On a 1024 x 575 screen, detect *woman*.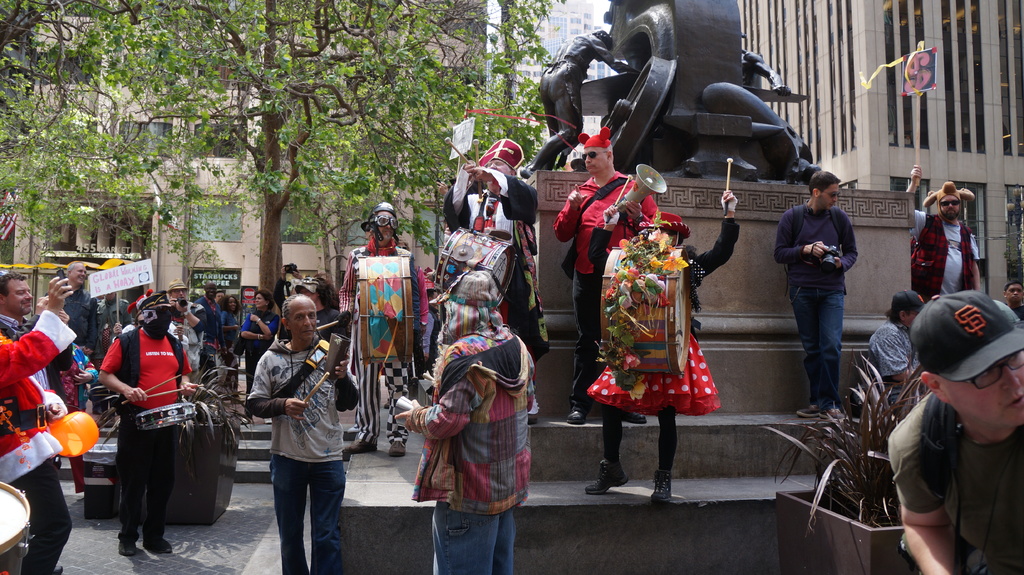
<region>220, 294, 243, 356</region>.
